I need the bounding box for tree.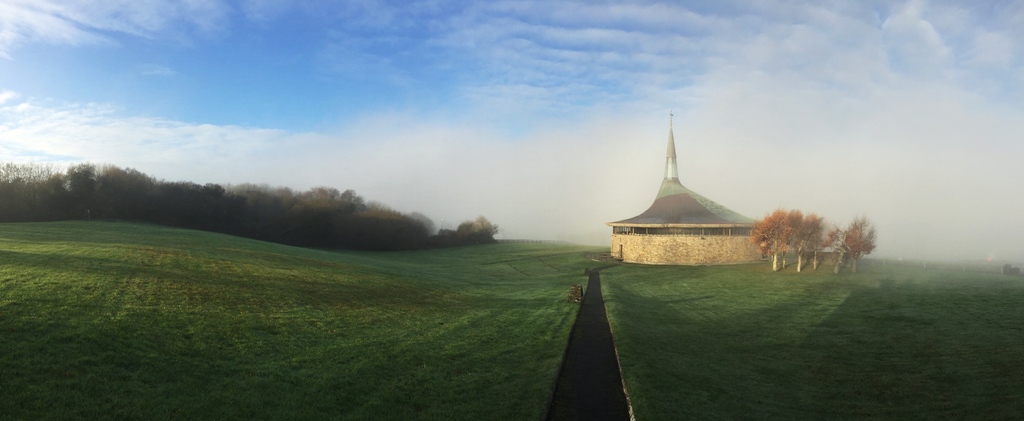
Here it is: [left=69, top=163, right=100, bottom=220].
